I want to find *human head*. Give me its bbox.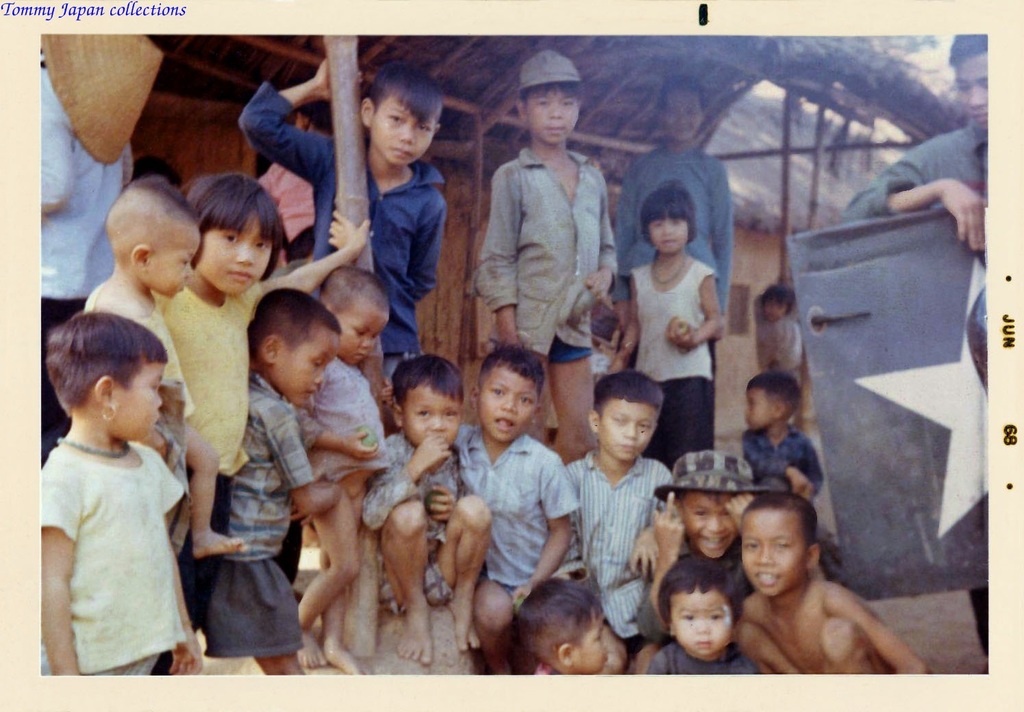
region(187, 175, 275, 299).
